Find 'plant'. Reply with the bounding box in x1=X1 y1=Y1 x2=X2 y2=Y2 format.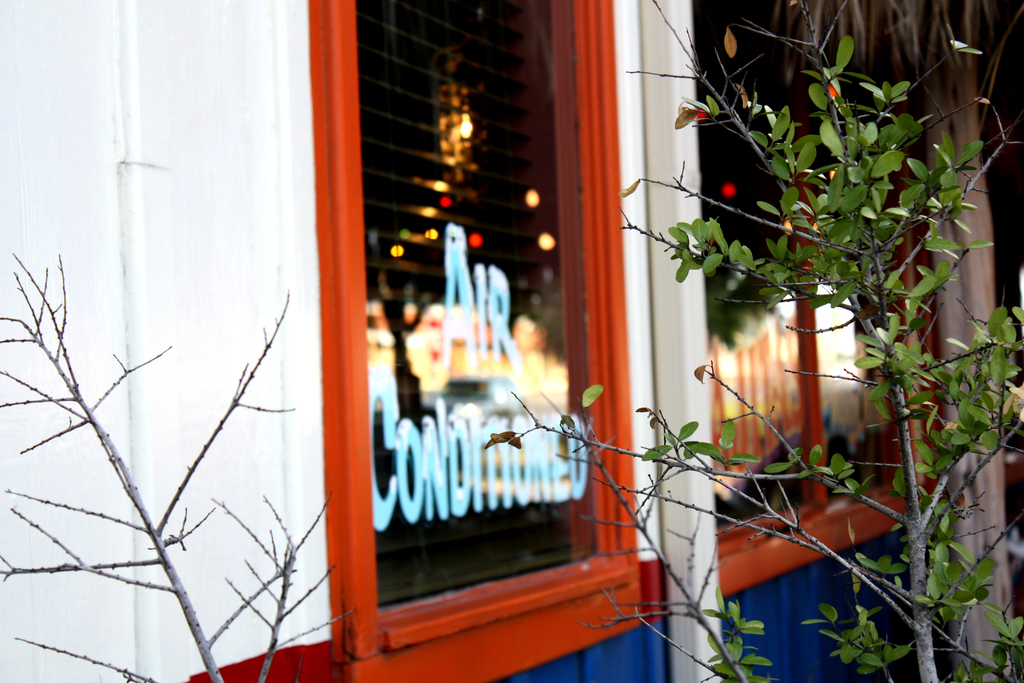
x1=496 y1=0 x2=1023 y2=682.
